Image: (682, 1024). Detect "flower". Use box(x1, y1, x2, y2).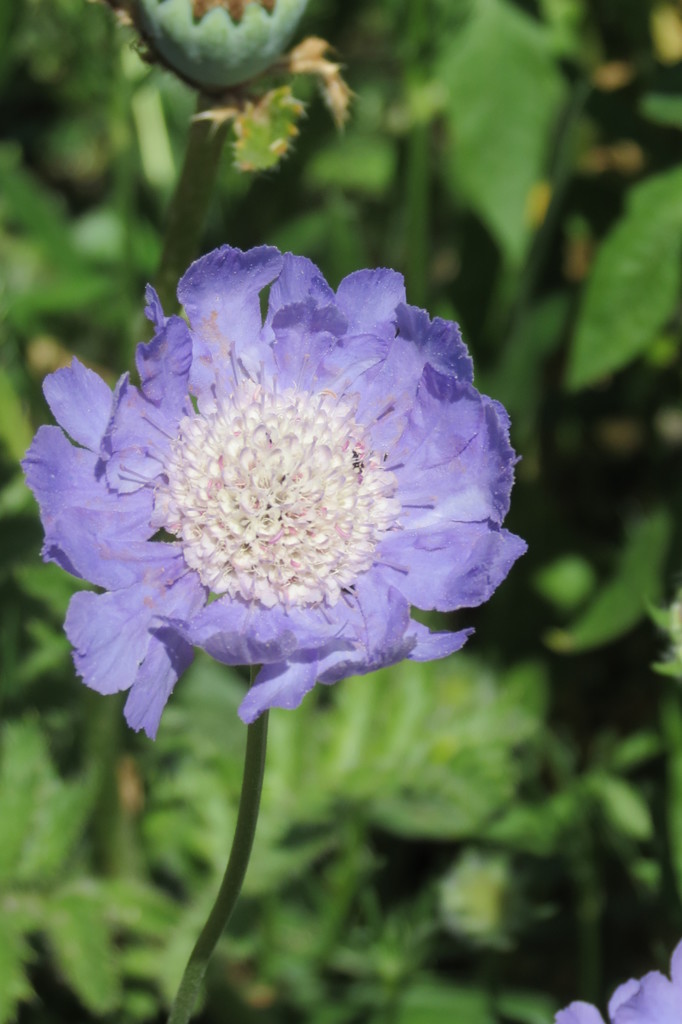
box(537, 940, 681, 1023).
